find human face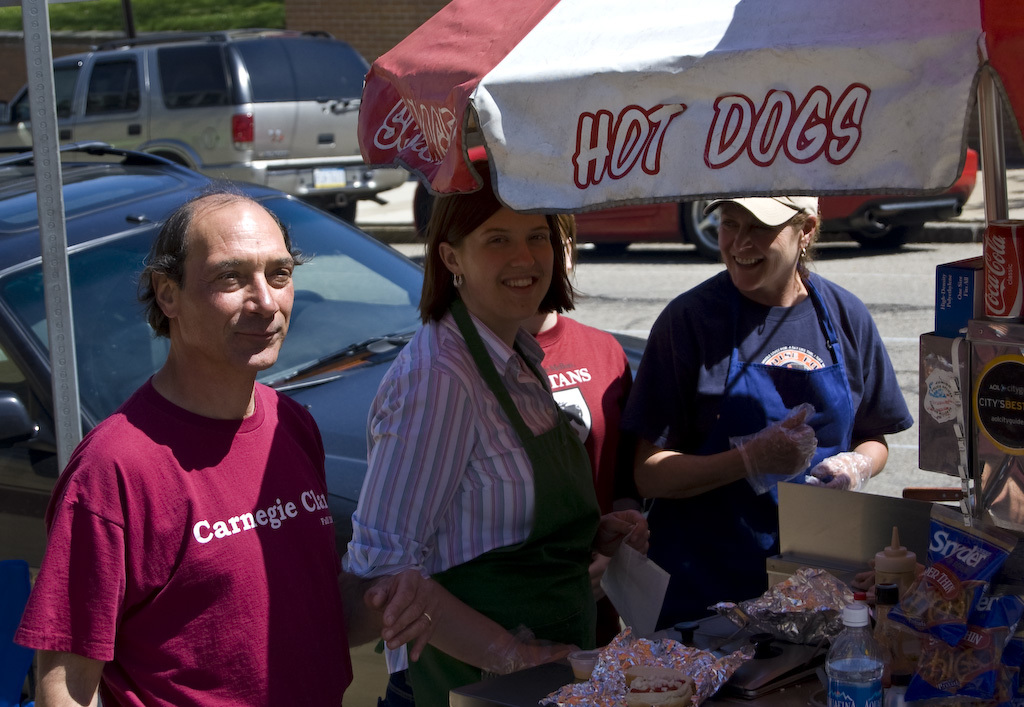
[x1=458, y1=209, x2=556, y2=320]
